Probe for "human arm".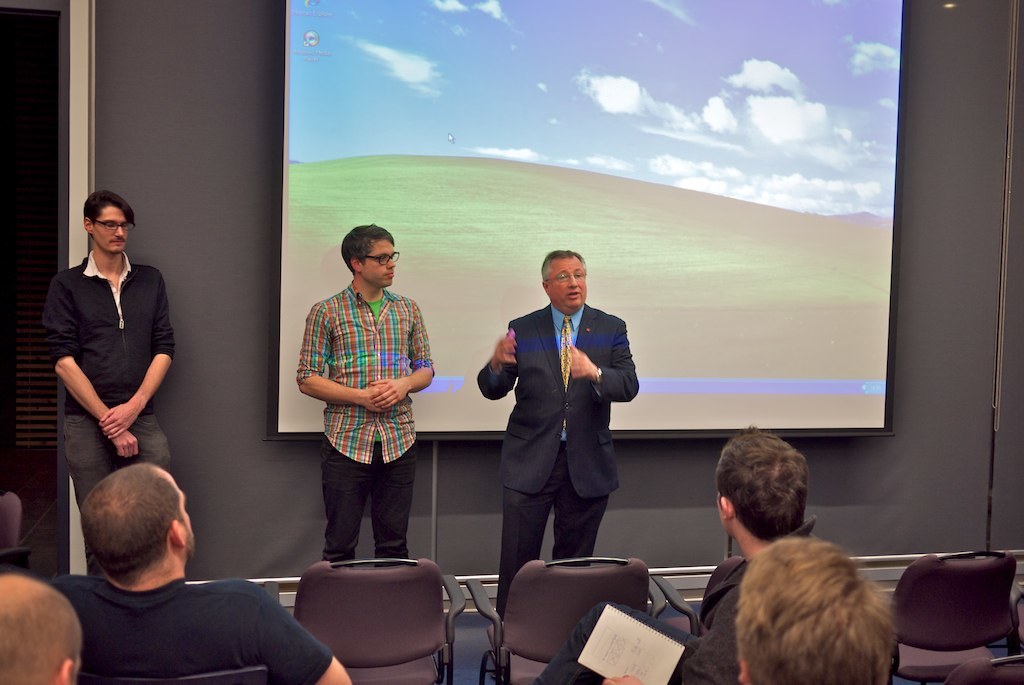
Probe result: (x1=469, y1=320, x2=521, y2=401).
